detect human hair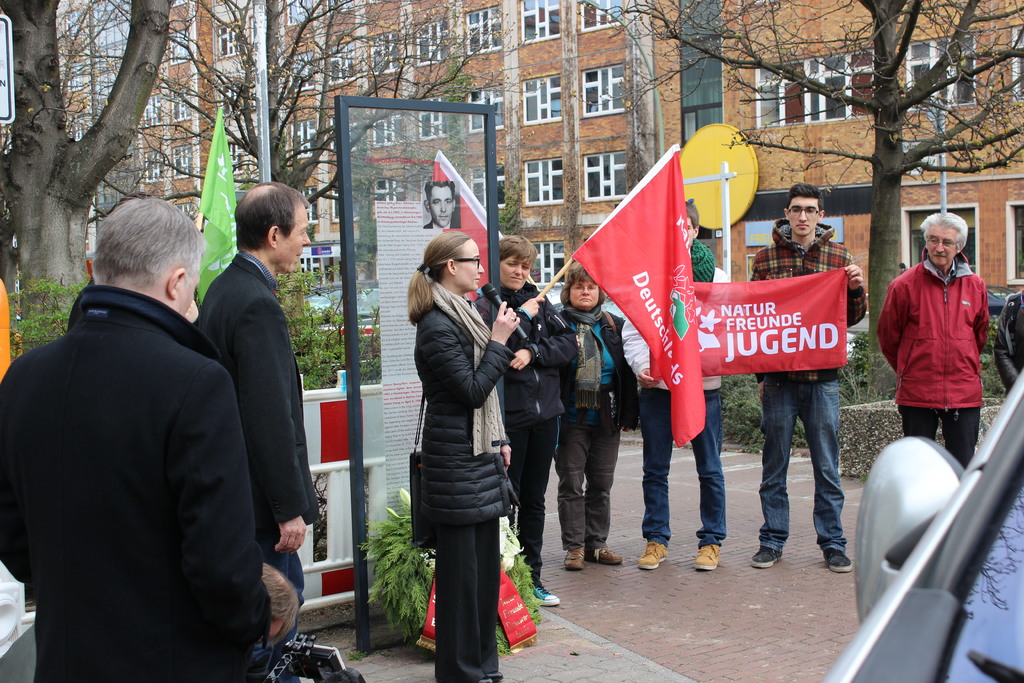
[687, 202, 703, 228]
